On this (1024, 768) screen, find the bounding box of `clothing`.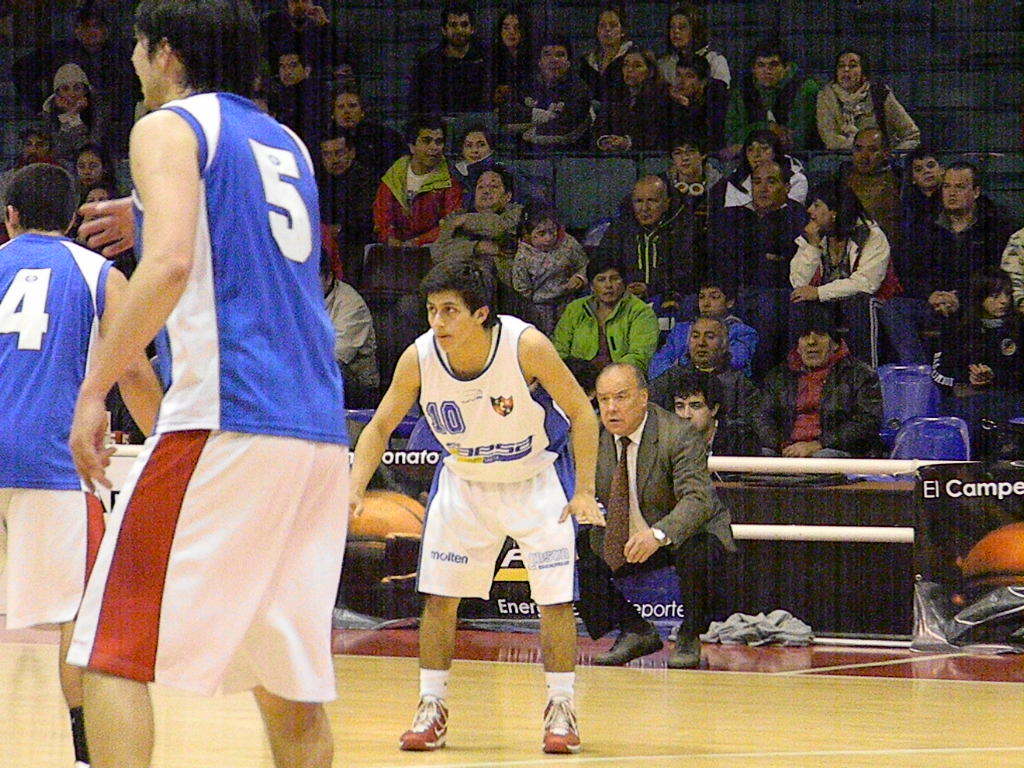
Bounding box: bbox(896, 173, 946, 264).
